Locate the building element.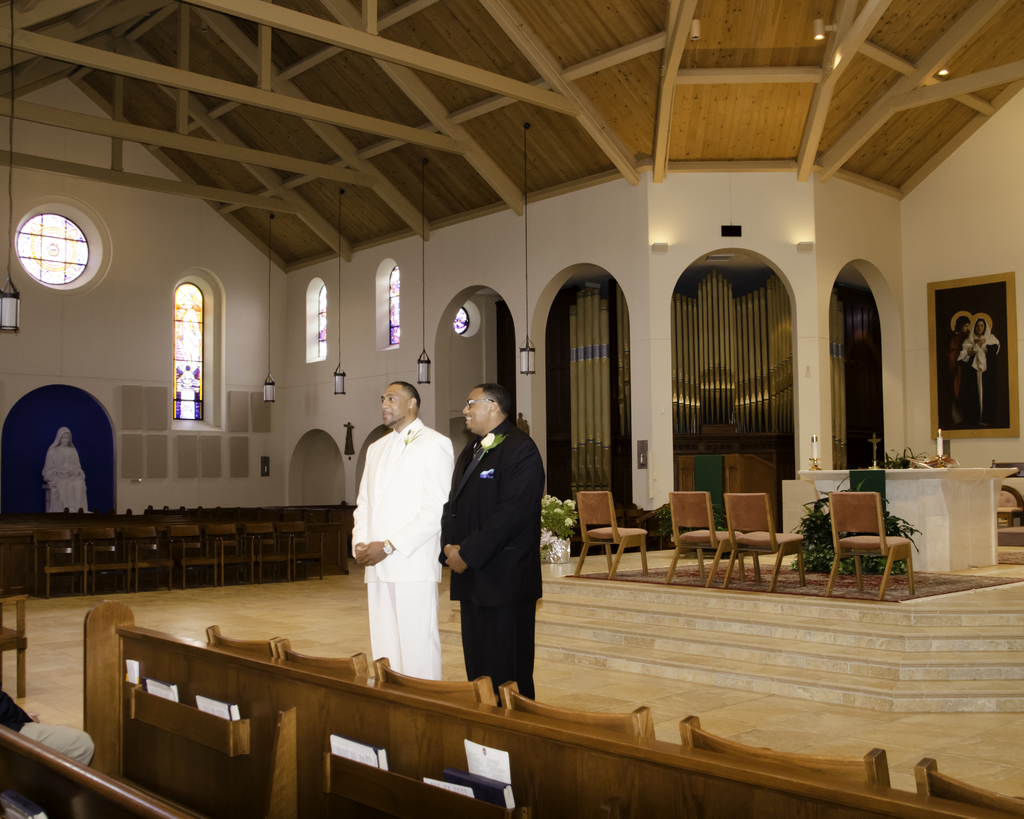
Element bbox: <bbox>0, 3, 1023, 818</bbox>.
